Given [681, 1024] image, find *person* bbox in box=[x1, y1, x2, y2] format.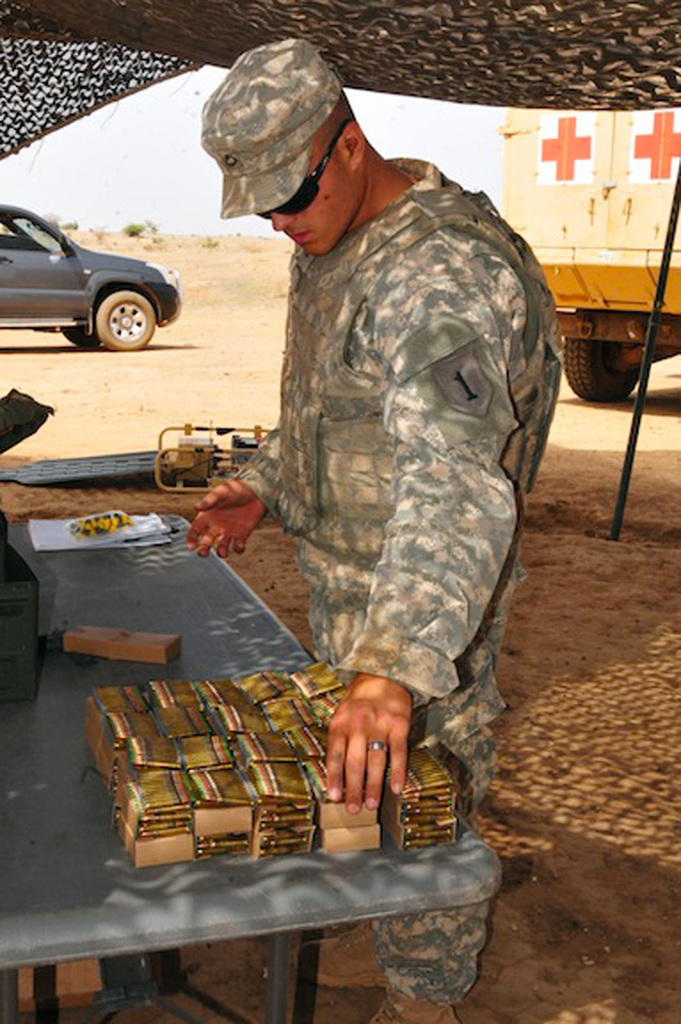
box=[193, 68, 554, 898].
